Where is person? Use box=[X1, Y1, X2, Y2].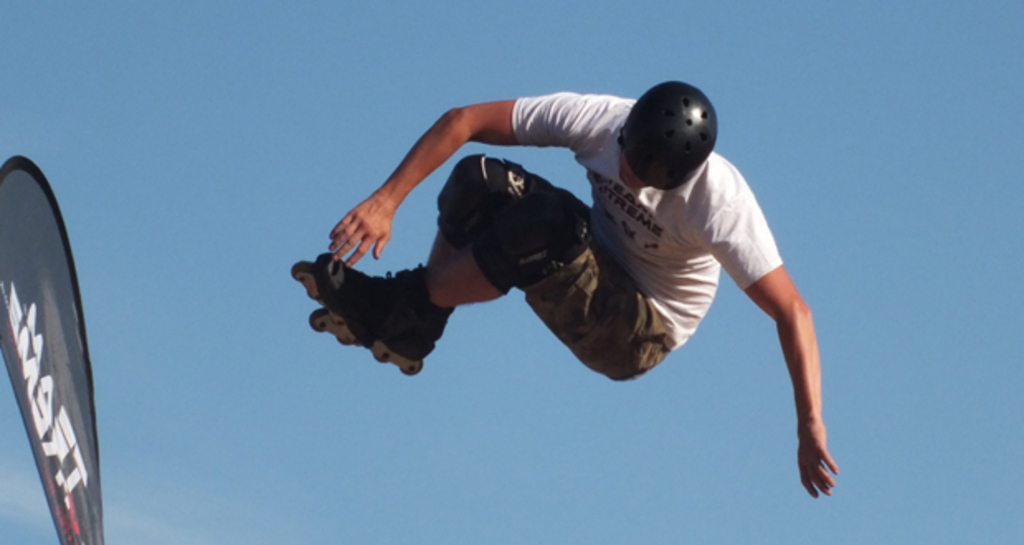
box=[294, 83, 839, 499].
